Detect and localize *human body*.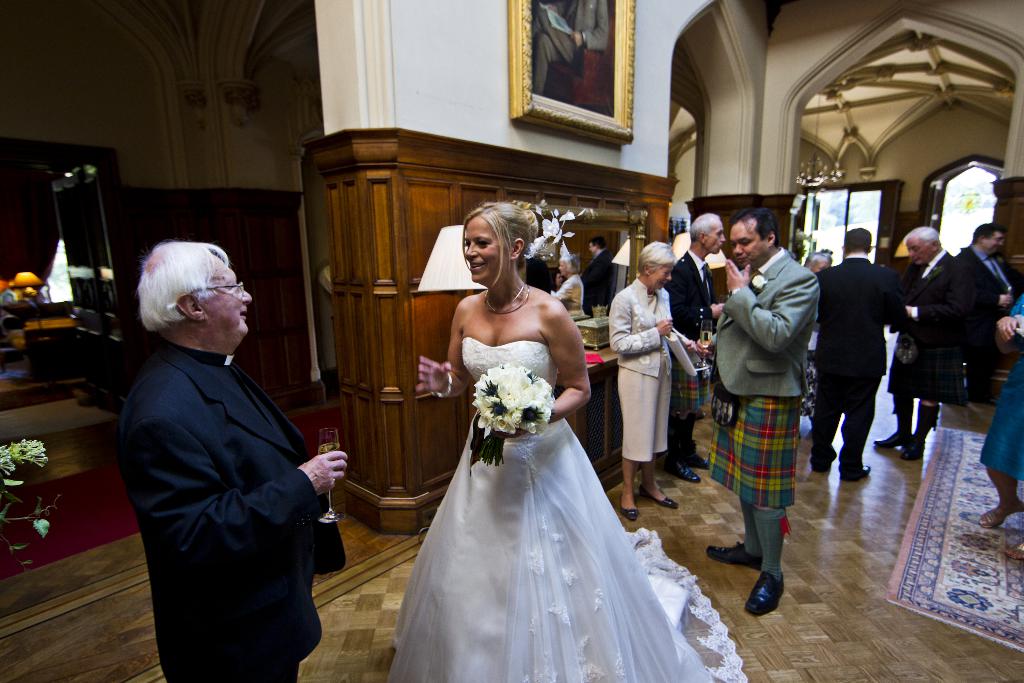
Localized at rect(877, 223, 977, 462).
